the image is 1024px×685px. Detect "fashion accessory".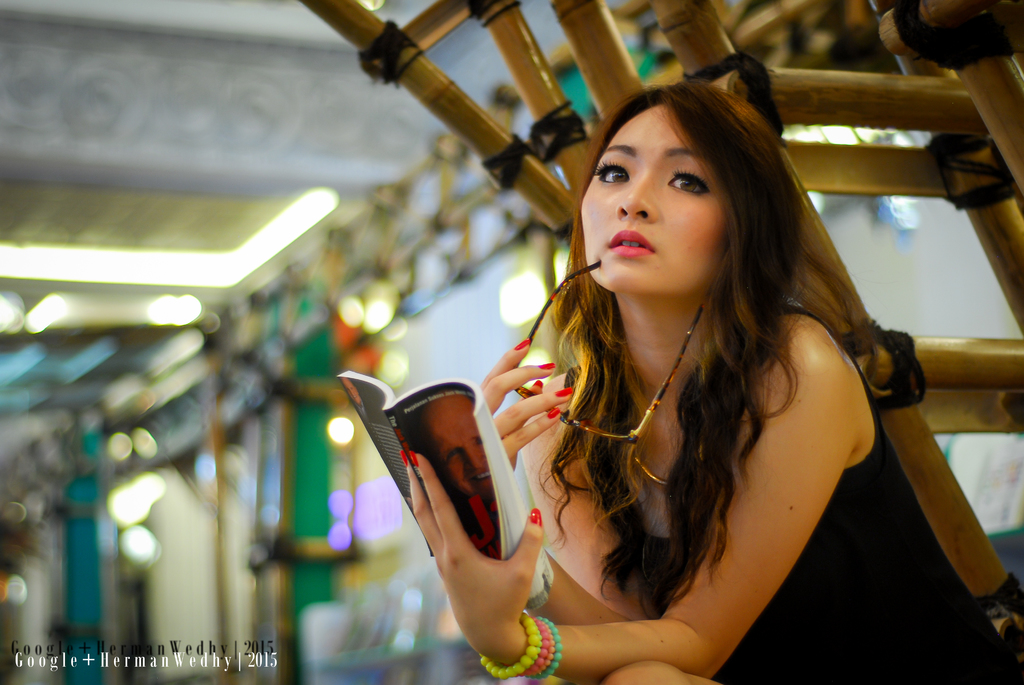
Detection: <box>511,258,705,447</box>.
